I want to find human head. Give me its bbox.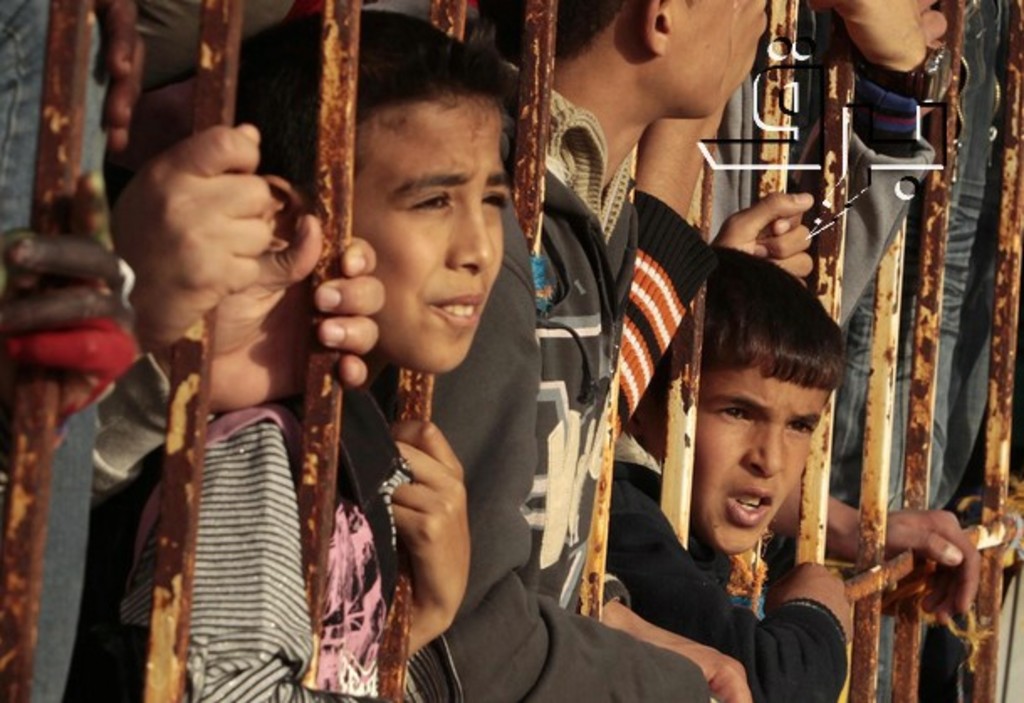
region(692, 257, 861, 555).
